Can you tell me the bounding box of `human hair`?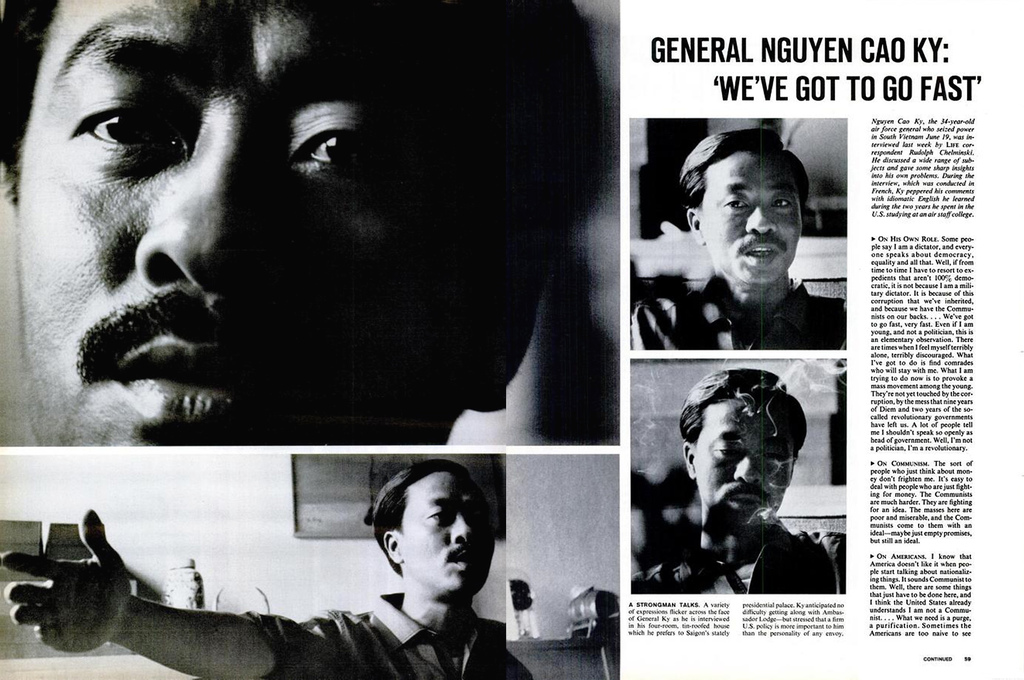
x1=685 y1=367 x2=806 y2=446.
